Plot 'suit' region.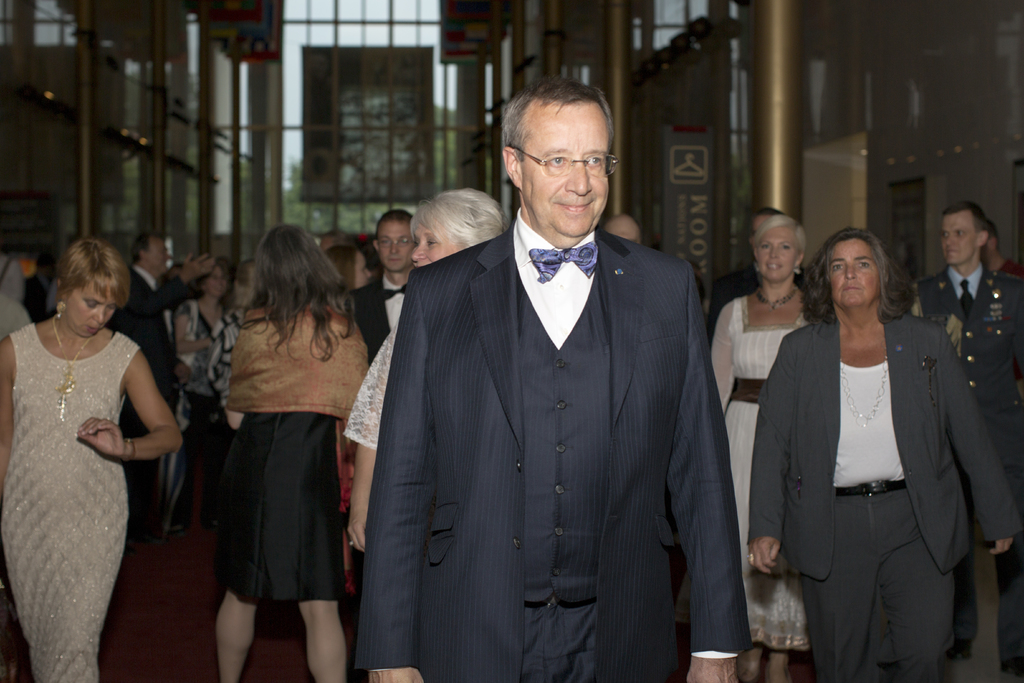
Plotted at [746,320,1023,682].
